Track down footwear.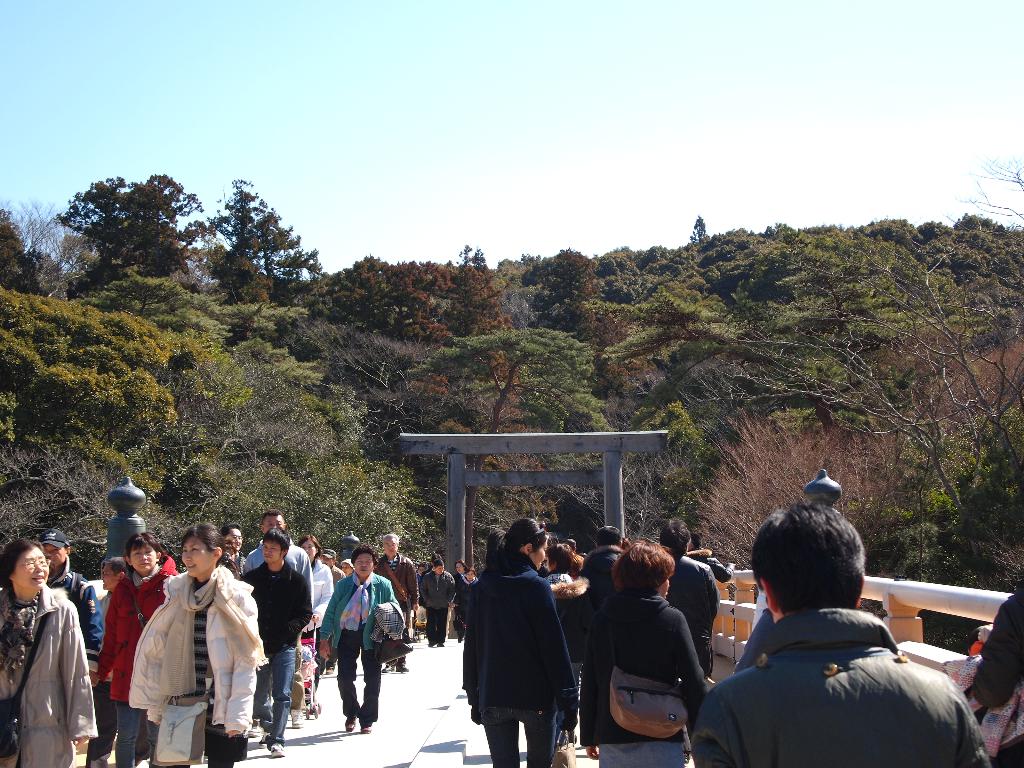
Tracked to [left=269, top=742, right=283, bottom=758].
